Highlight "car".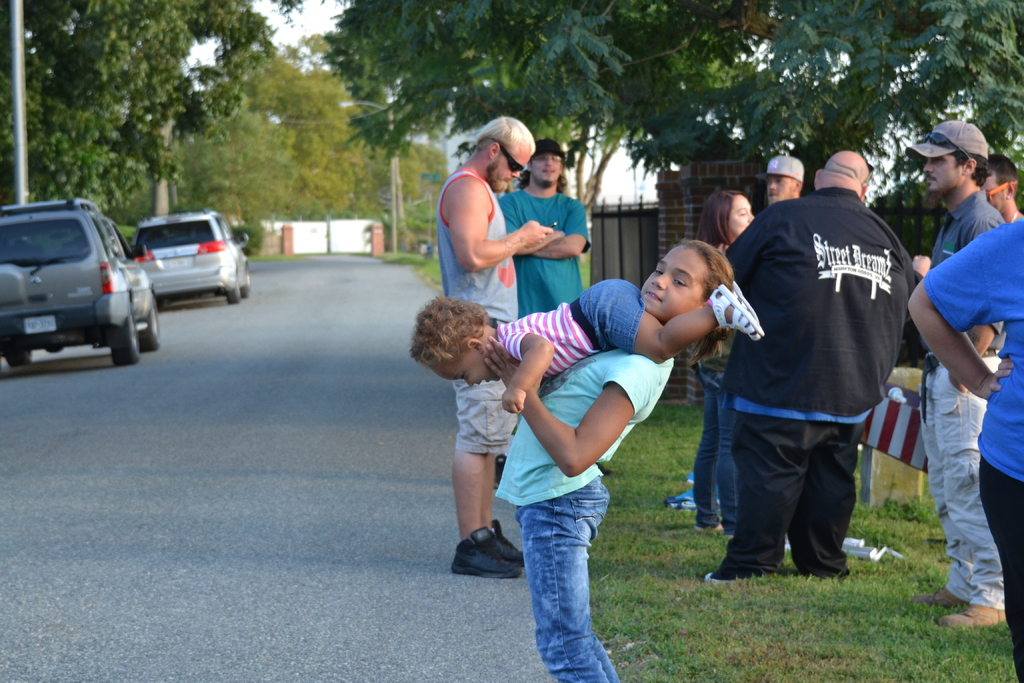
Highlighted region: box=[134, 206, 248, 299].
